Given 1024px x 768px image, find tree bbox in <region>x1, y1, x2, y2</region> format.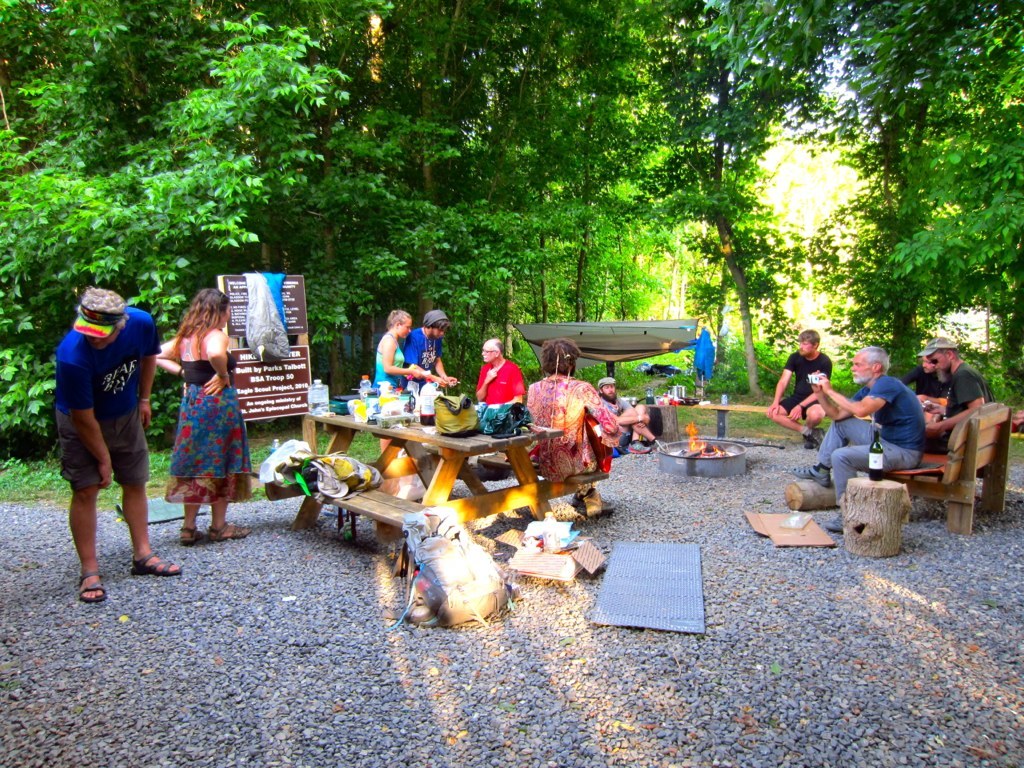
<region>454, 202, 631, 419</region>.
